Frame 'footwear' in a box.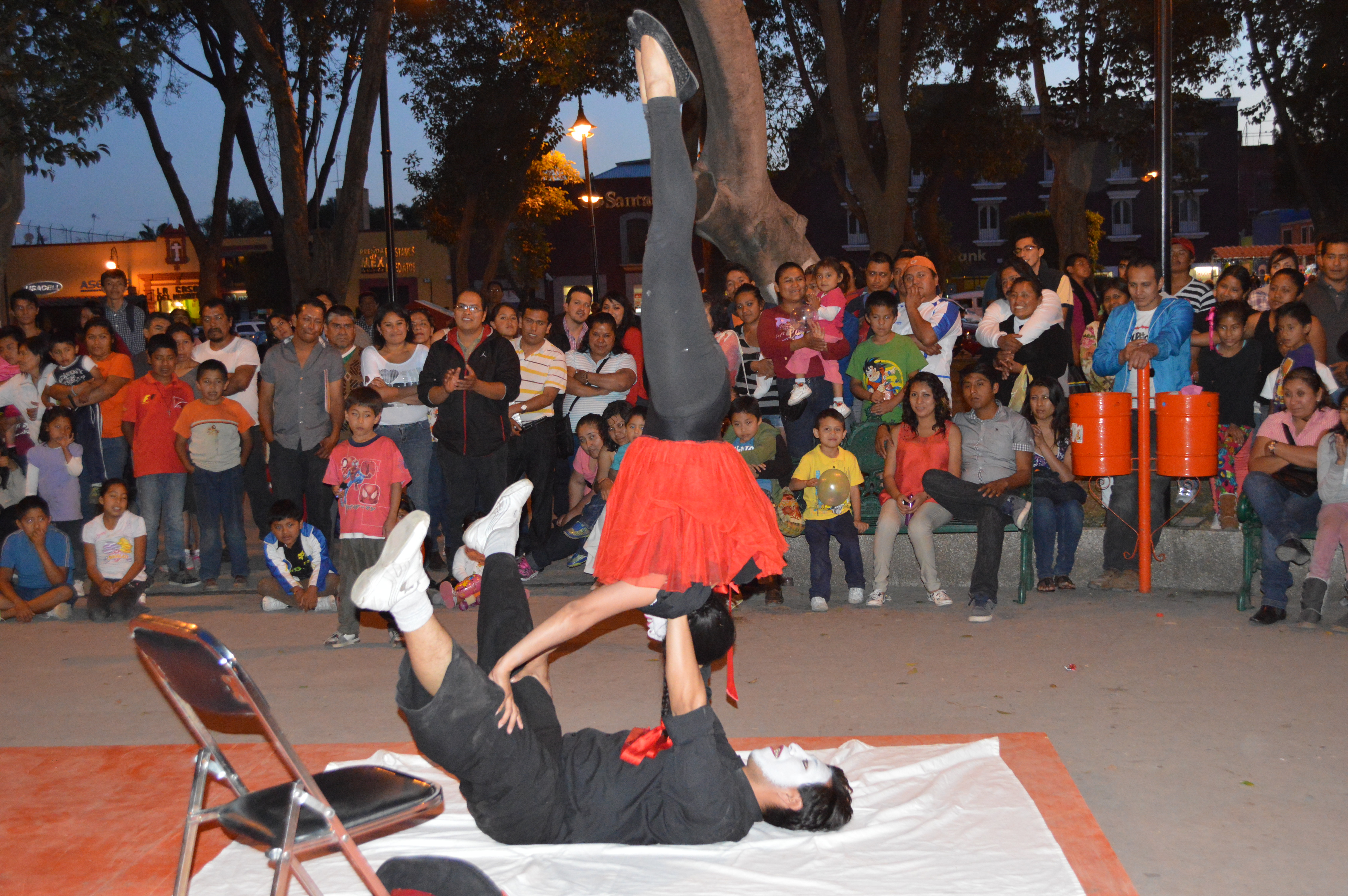
(381, 160, 392, 169).
